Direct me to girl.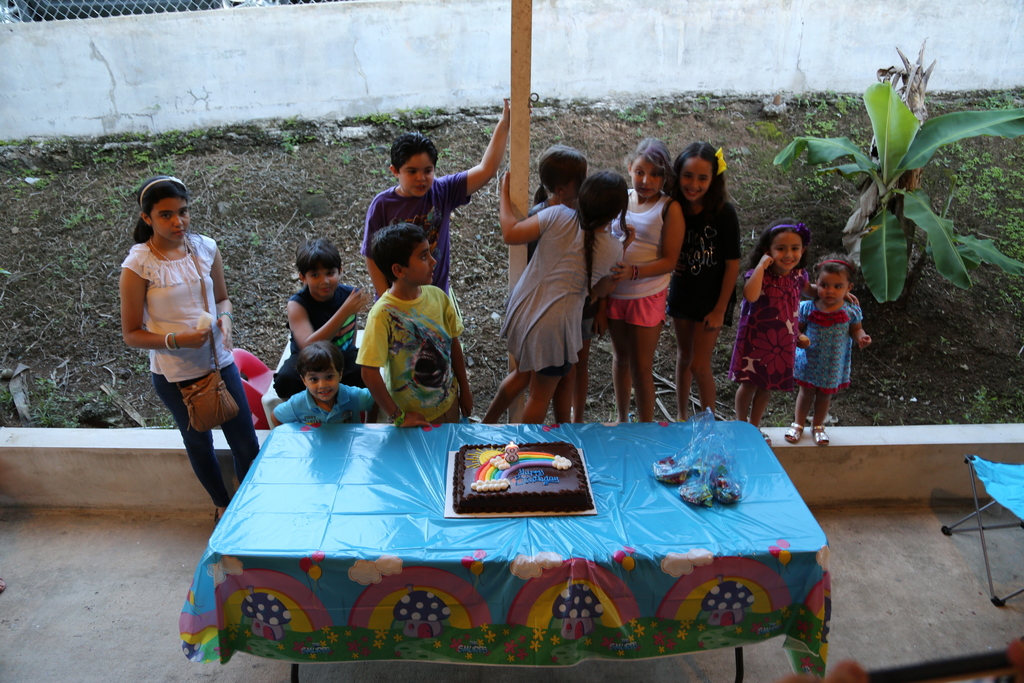
Direction: [left=792, top=250, right=872, bottom=447].
